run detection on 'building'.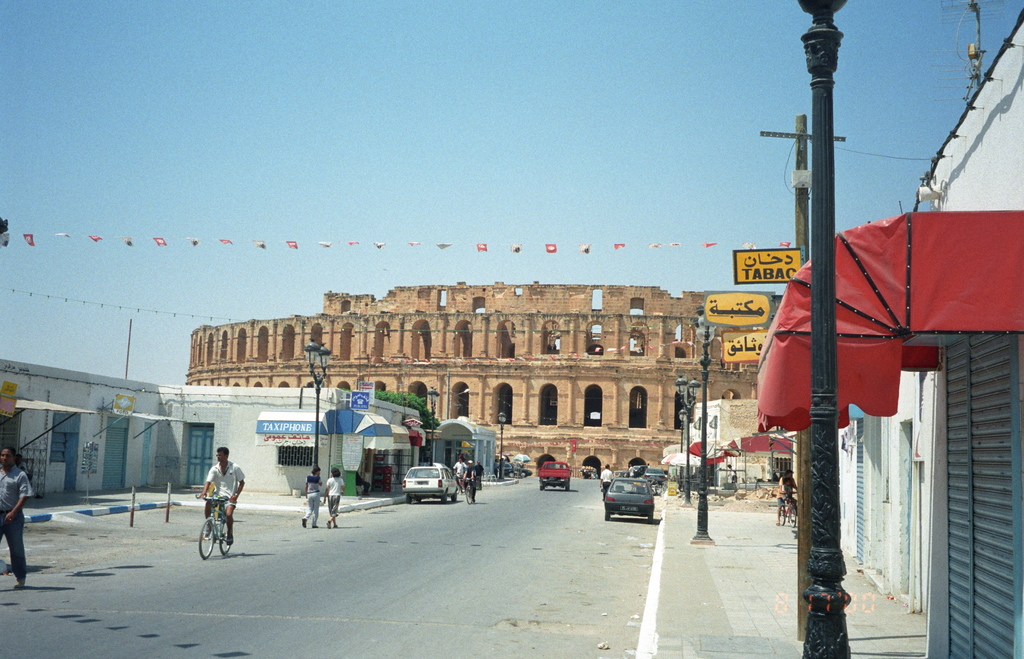
Result: region(0, 378, 497, 513).
